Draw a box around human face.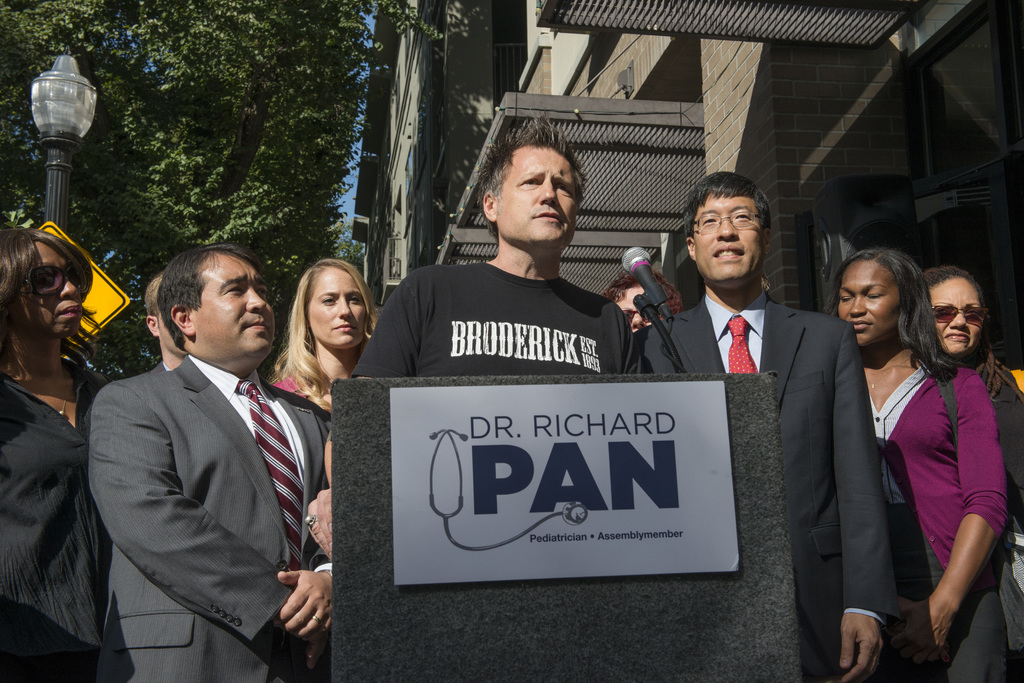
l=926, t=277, r=981, b=354.
